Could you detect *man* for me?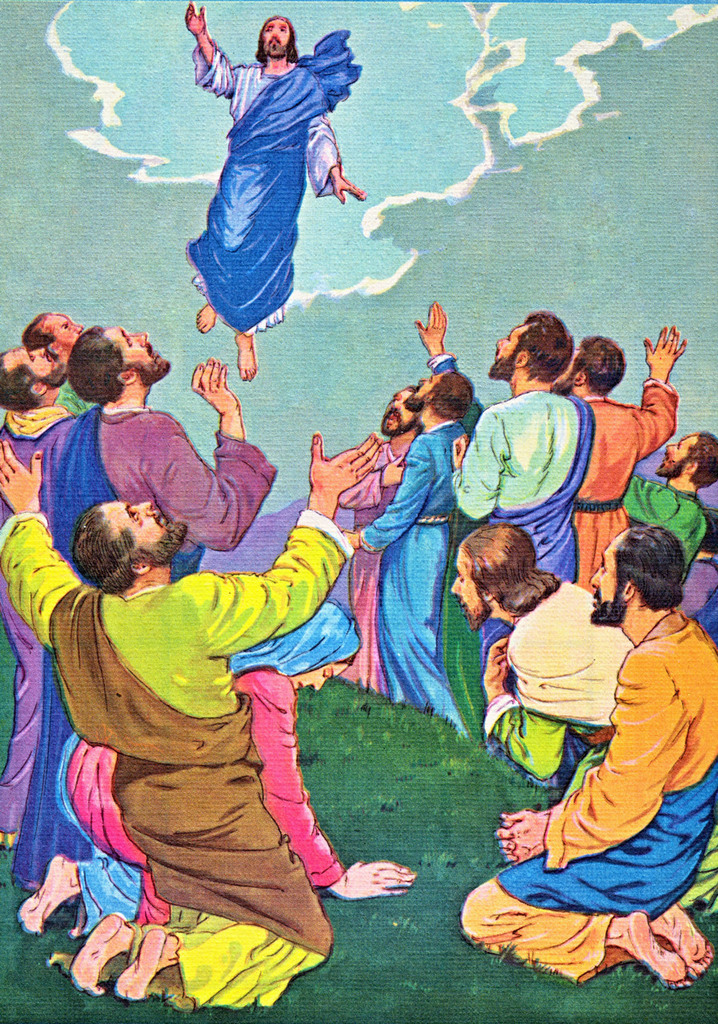
Detection result: <box>176,10,374,383</box>.
